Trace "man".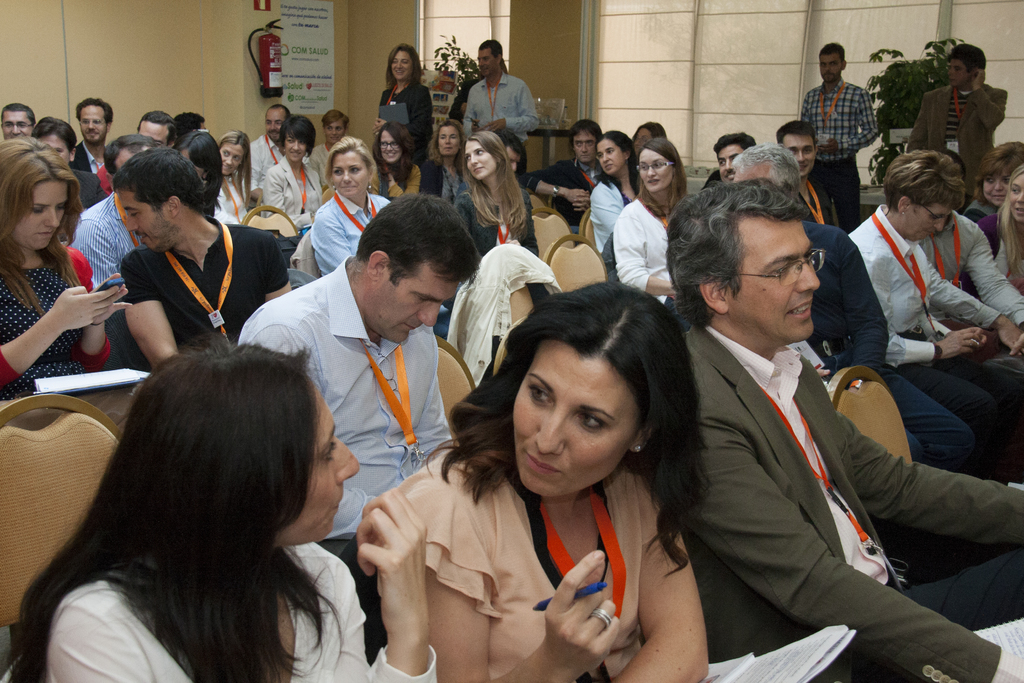
Traced to {"left": 246, "top": 104, "right": 291, "bottom": 212}.
